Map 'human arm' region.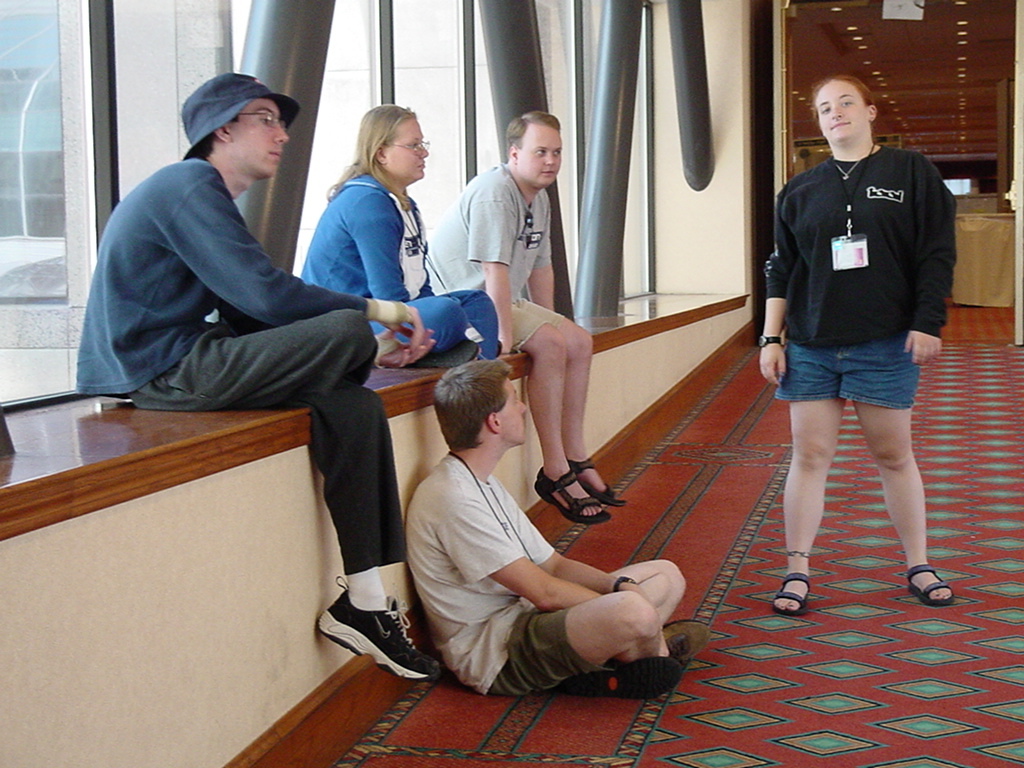
Mapped to [left=494, top=474, right=667, bottom=656].
